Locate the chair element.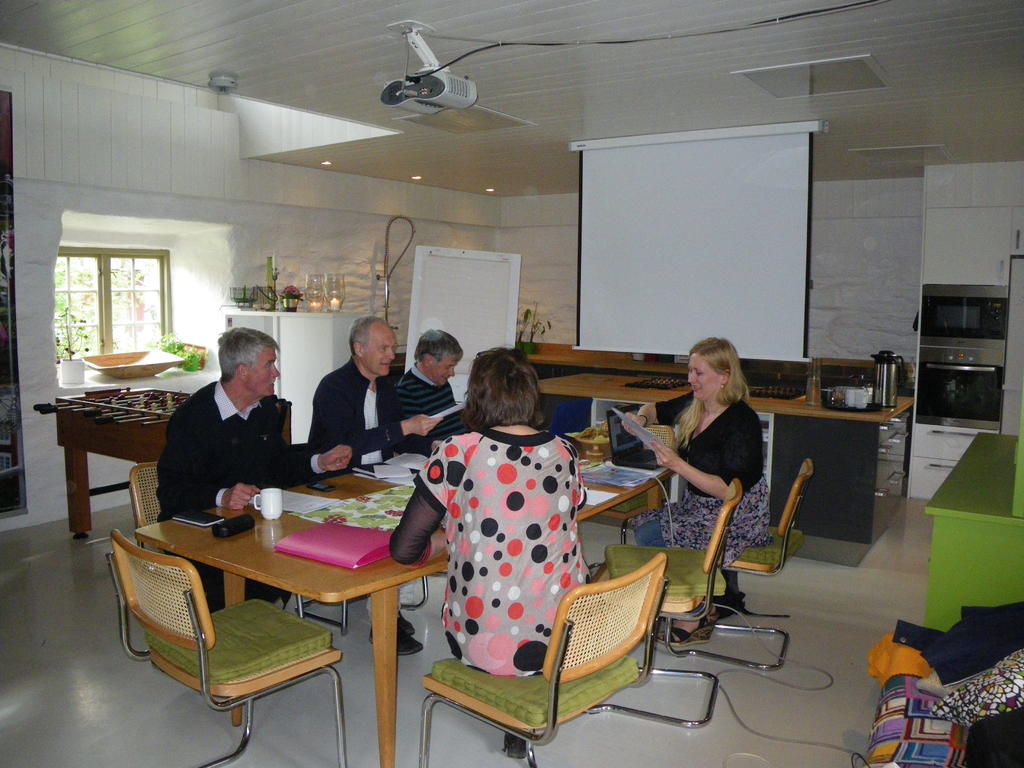
Element bbox: 111:502:388:765.
